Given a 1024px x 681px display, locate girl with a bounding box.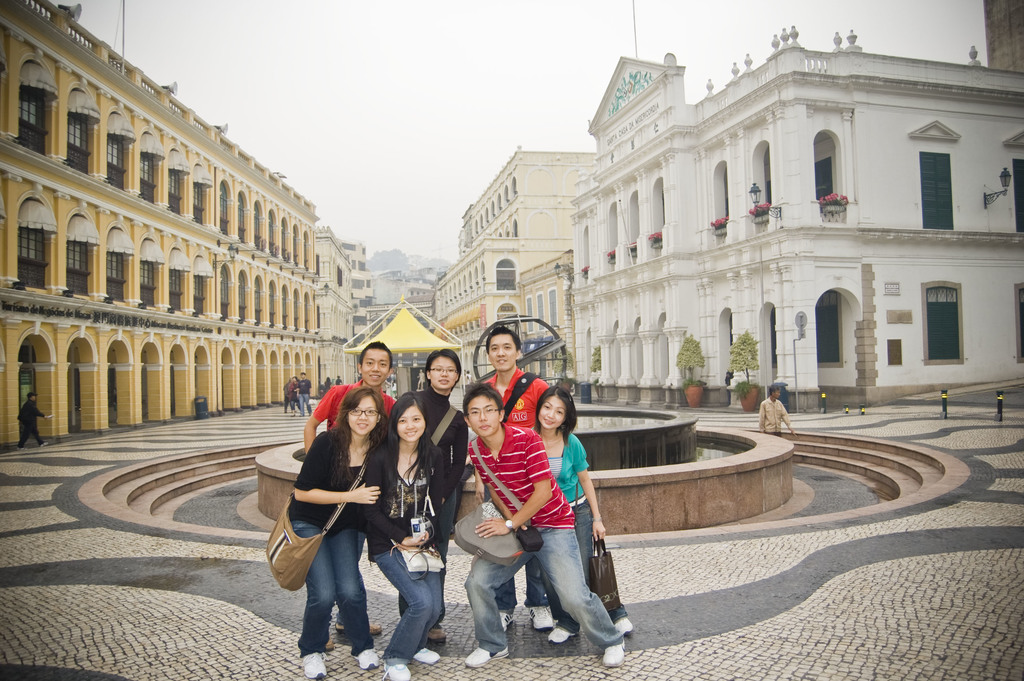
Located: {"x1": 285, "y1": 388, "x2": 392, "y2": 680}.
